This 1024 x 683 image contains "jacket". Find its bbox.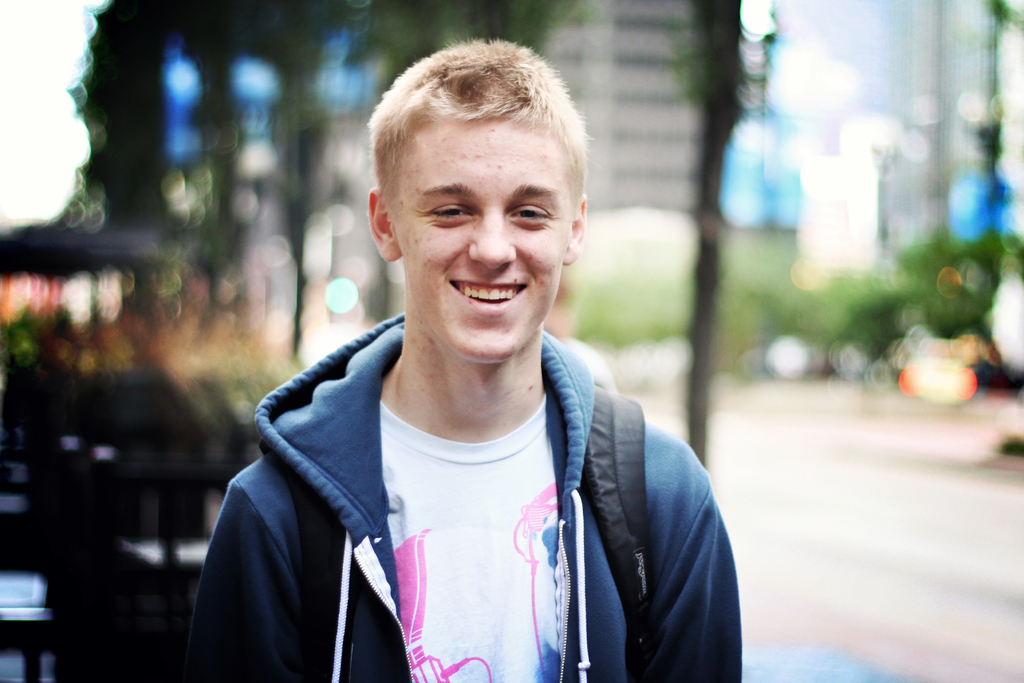
<bbox>190, 312, 740, 682</bbox>.
